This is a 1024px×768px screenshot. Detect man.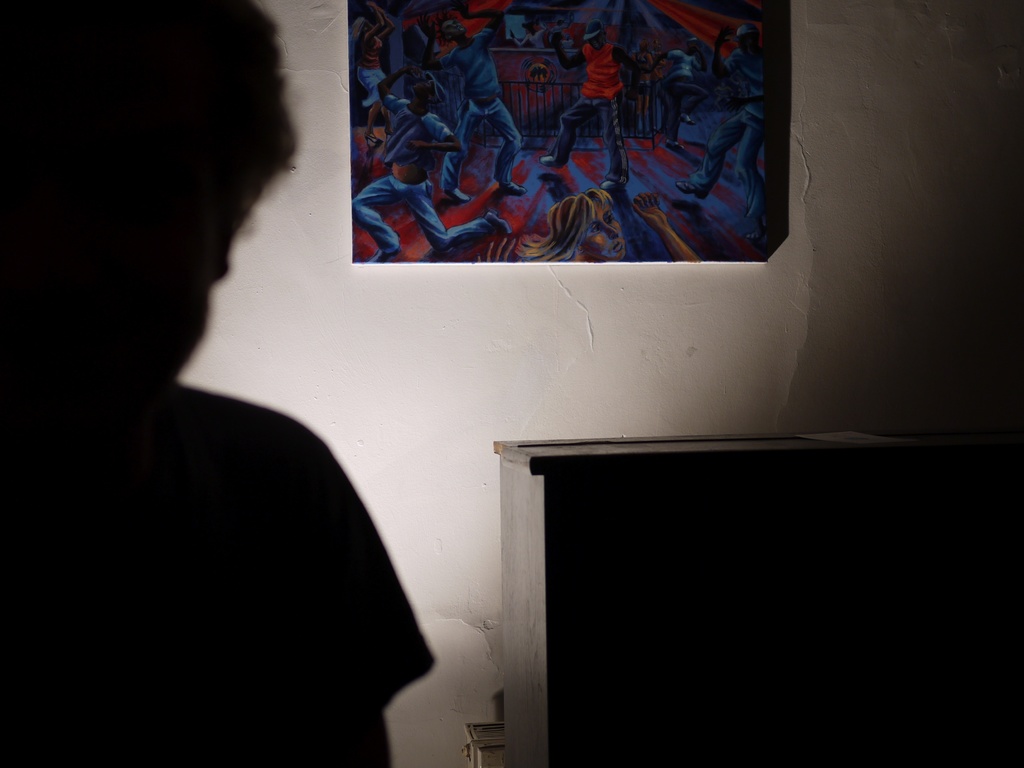
{"left": 435, "top": 12, "right": 520, "bottom": 202}.
